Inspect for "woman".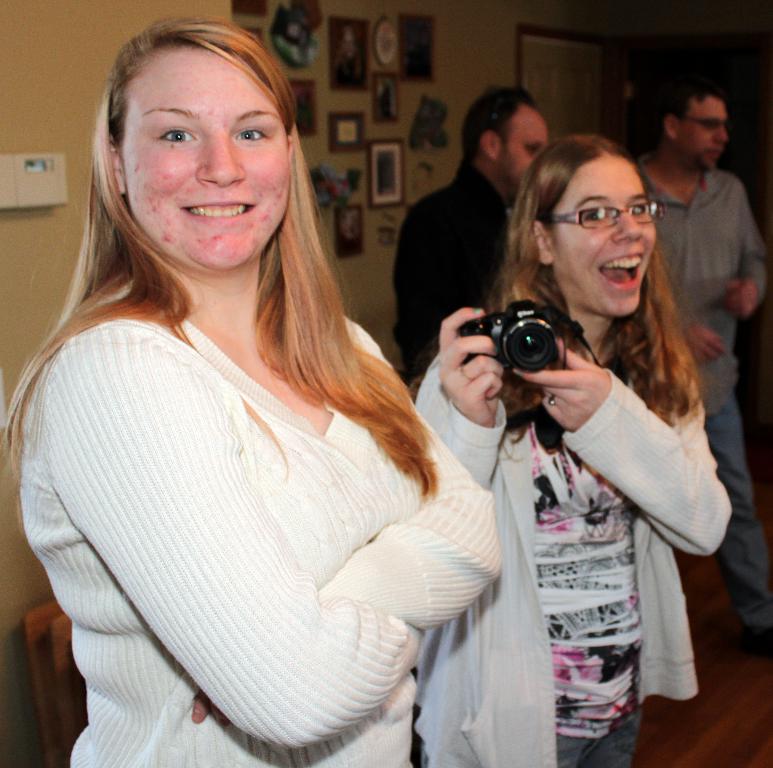
Inspection: <box>4,70,537,767</box>.
